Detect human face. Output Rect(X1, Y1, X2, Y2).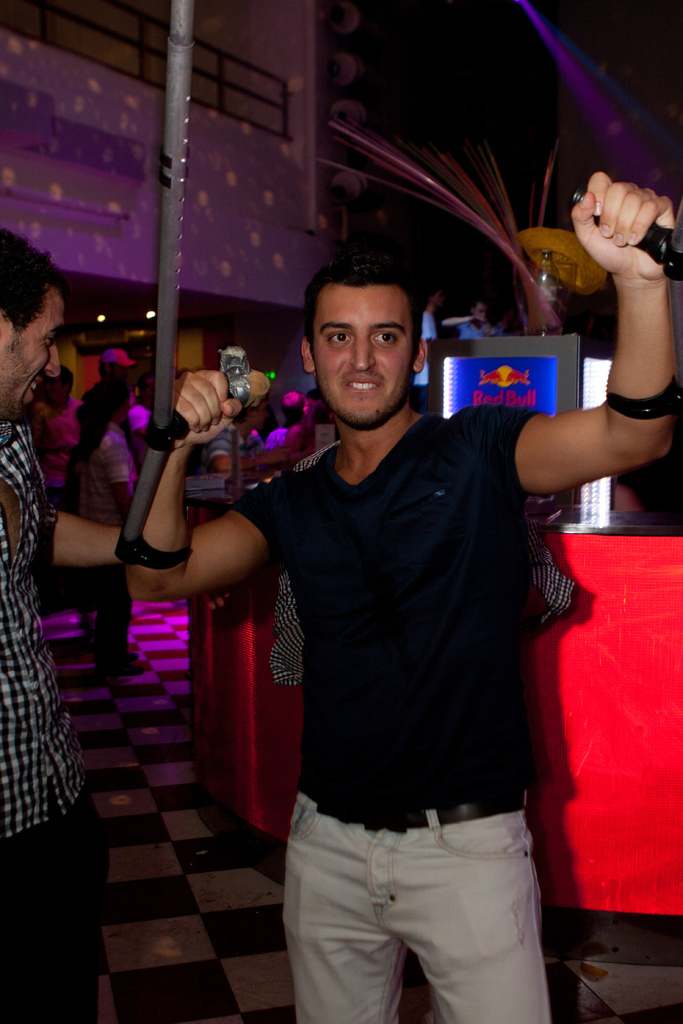
Rect(0, 295, 69, 428).
